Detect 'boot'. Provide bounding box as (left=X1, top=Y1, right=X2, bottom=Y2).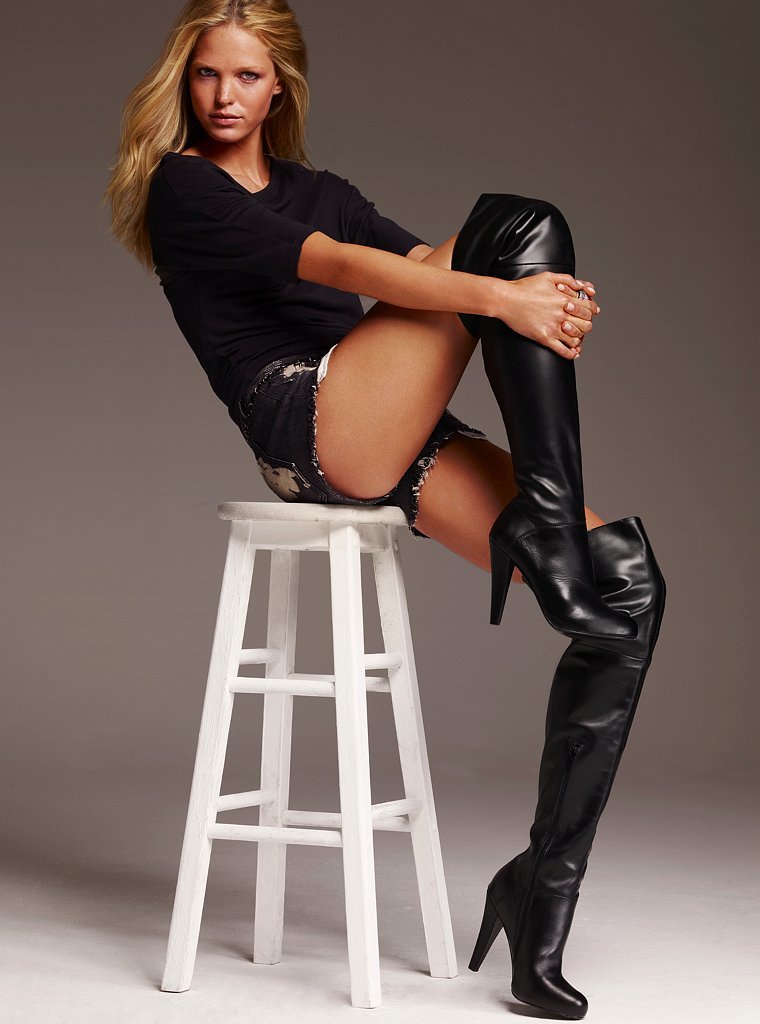
(left=468, top=516, right=666, bottom=1019).
